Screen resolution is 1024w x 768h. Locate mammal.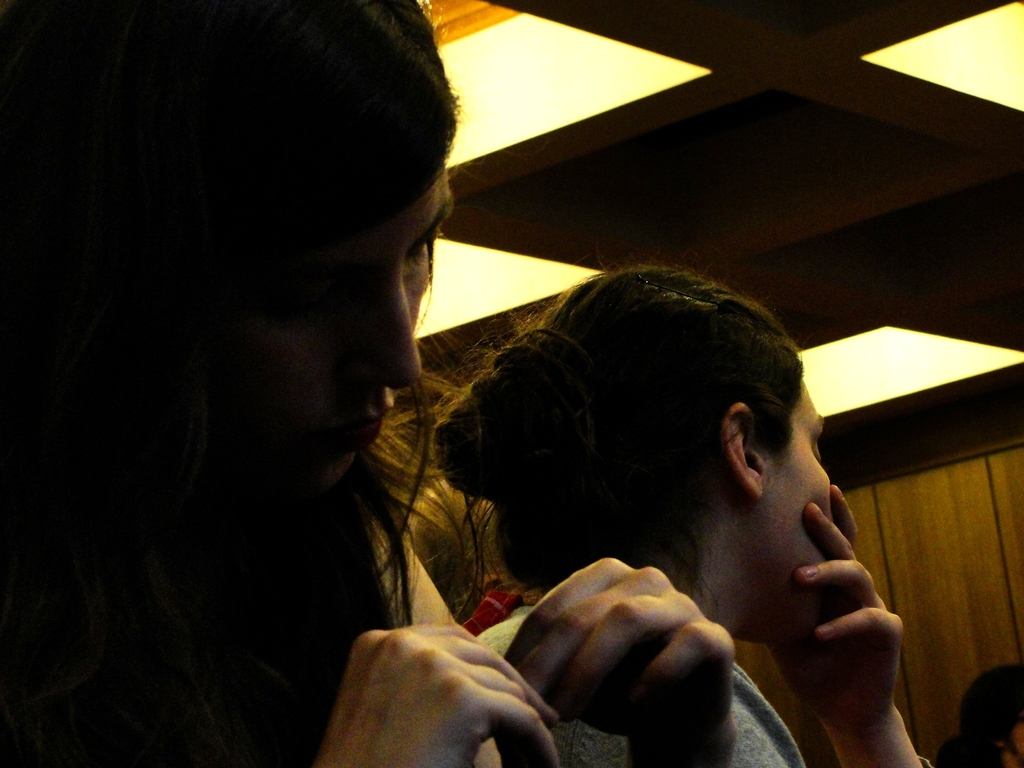
box=[408, 467, 476, 622].
